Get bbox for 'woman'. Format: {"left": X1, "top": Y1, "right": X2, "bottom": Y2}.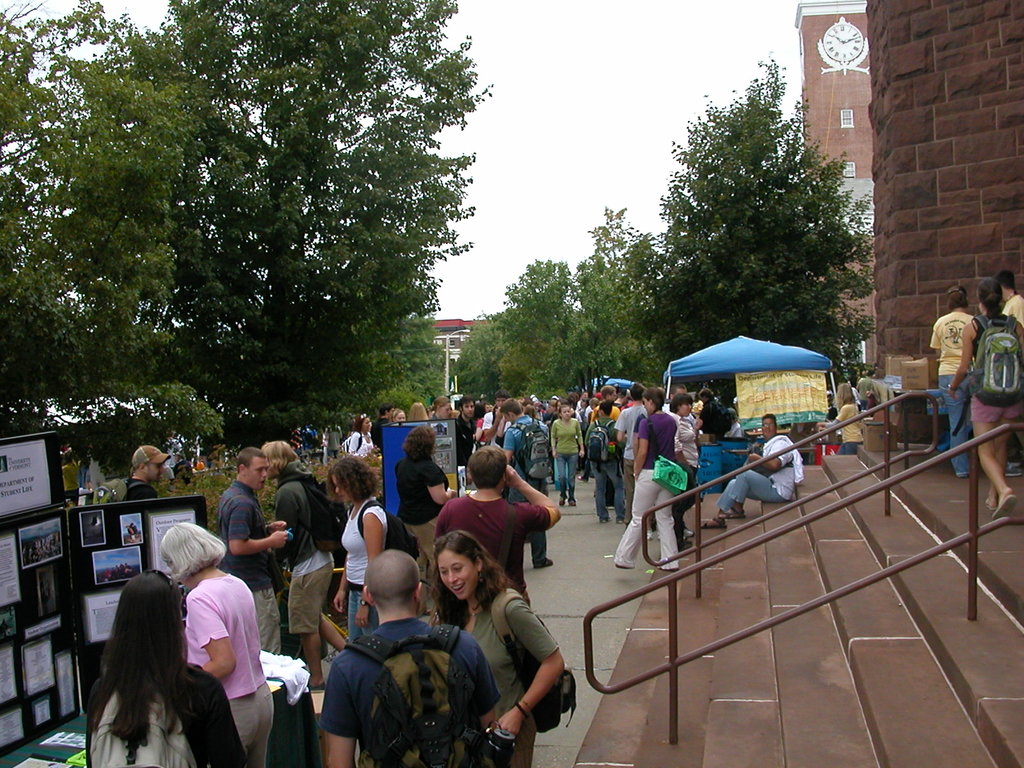
{"left": 399, "top": 427, "right": 454, "bottom": 580}.
